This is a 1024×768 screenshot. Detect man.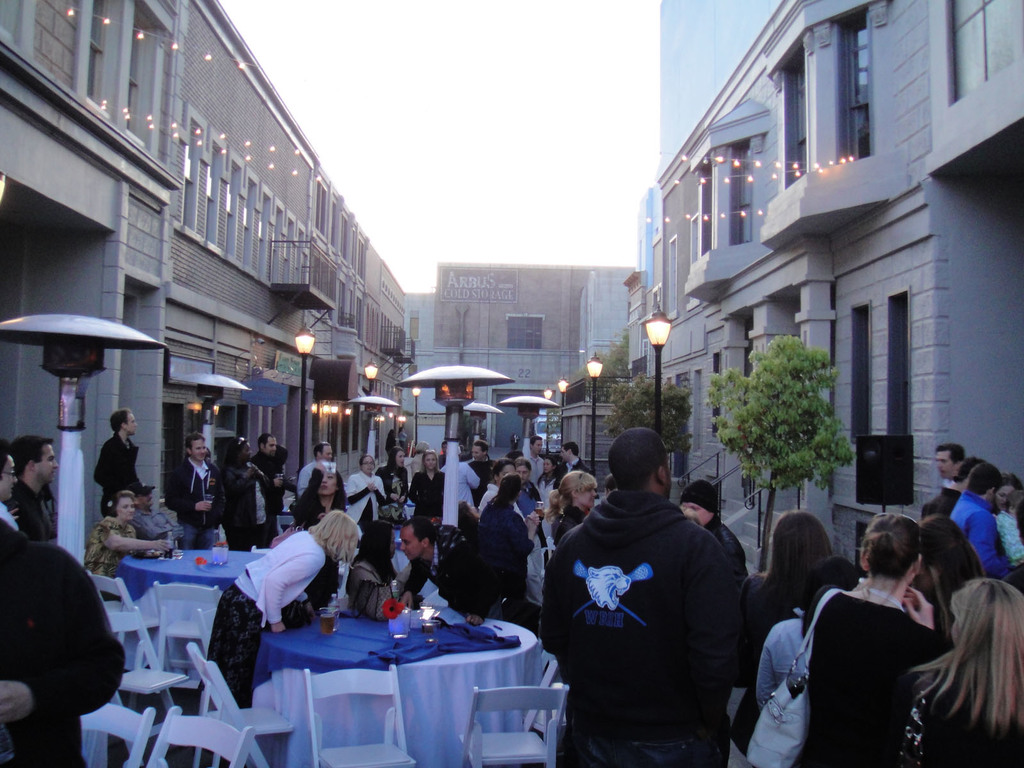
x1=541, y1=424, x2=761, y2=755.
